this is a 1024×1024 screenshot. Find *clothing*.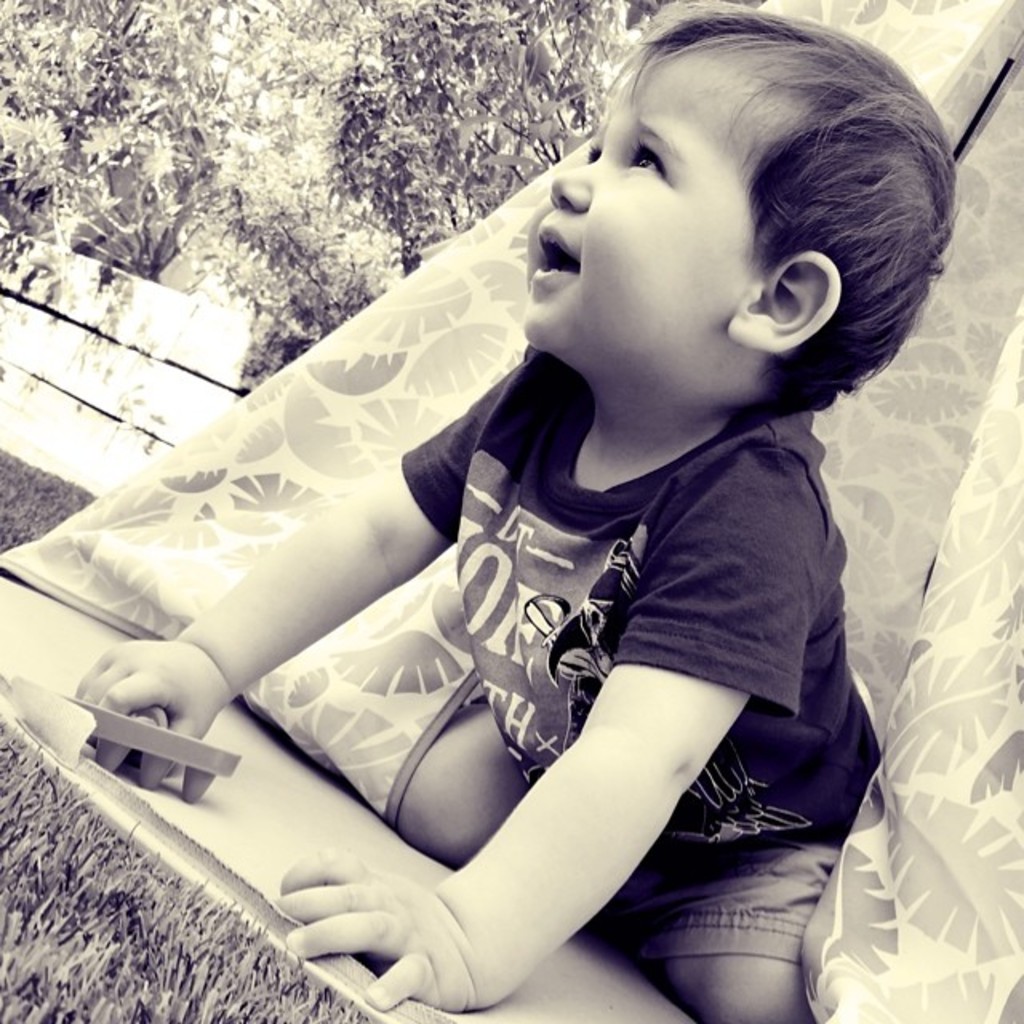
Bounding box: 206 272 891 987.
